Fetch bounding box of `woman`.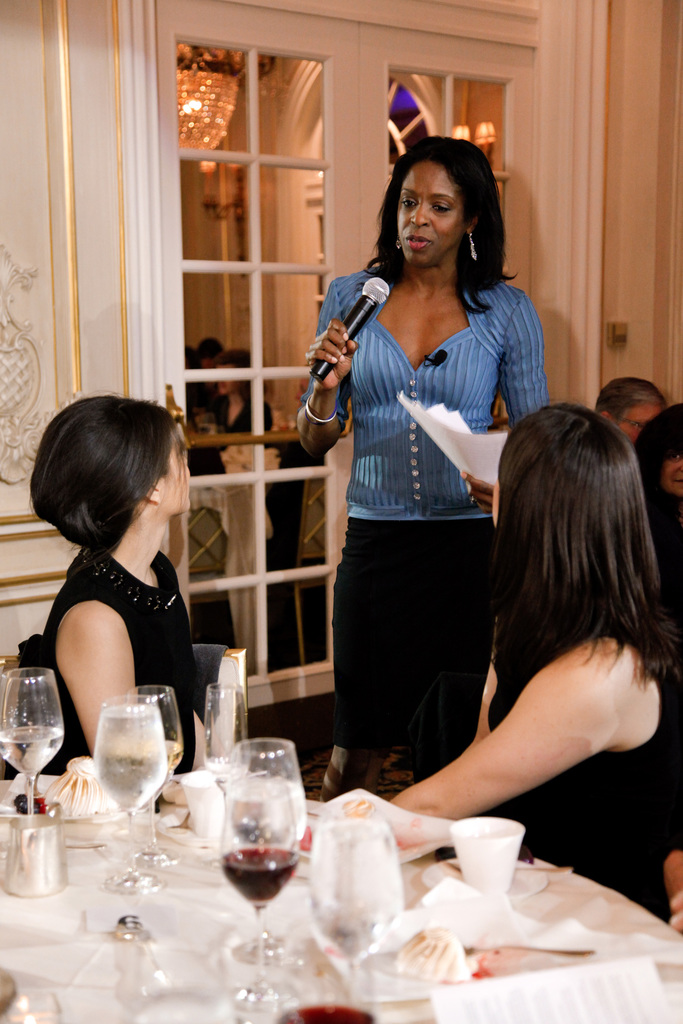
Bbox: 390,403,682,925.
